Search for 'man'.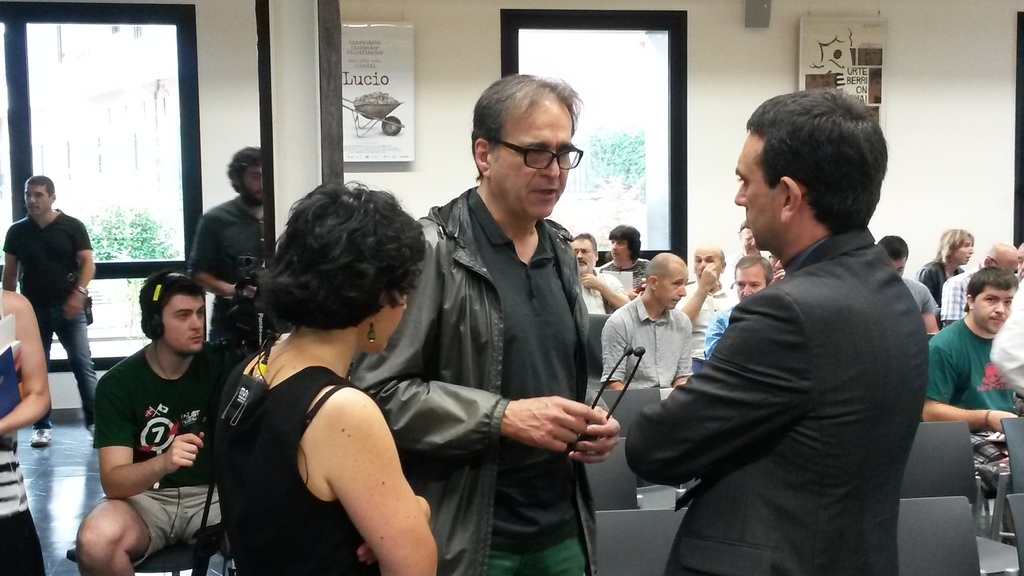
Found at 703,254,773,356.
